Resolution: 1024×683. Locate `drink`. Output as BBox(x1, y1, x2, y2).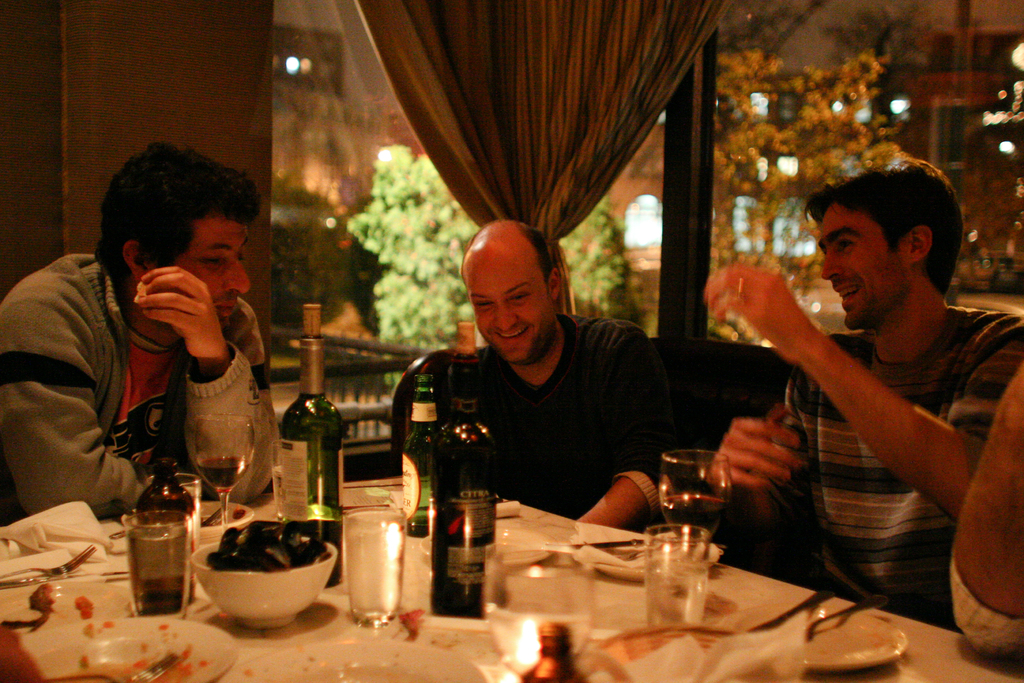
BBox(659, 450, 736, 536).
